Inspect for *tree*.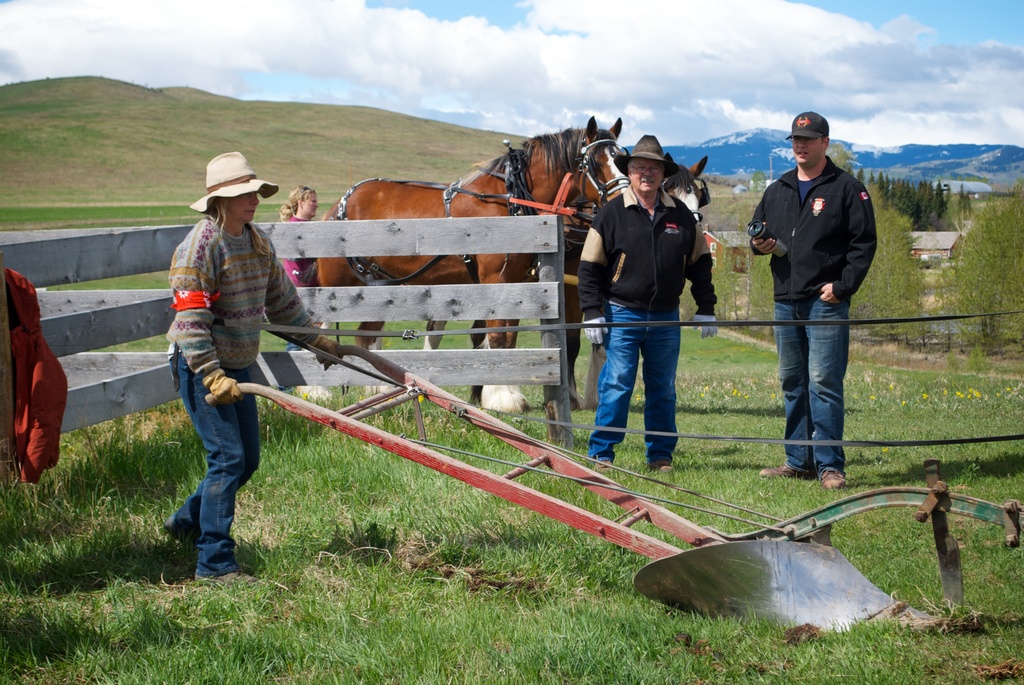
Inspection: x1=824, y1=145, x2=849, y2=175.
